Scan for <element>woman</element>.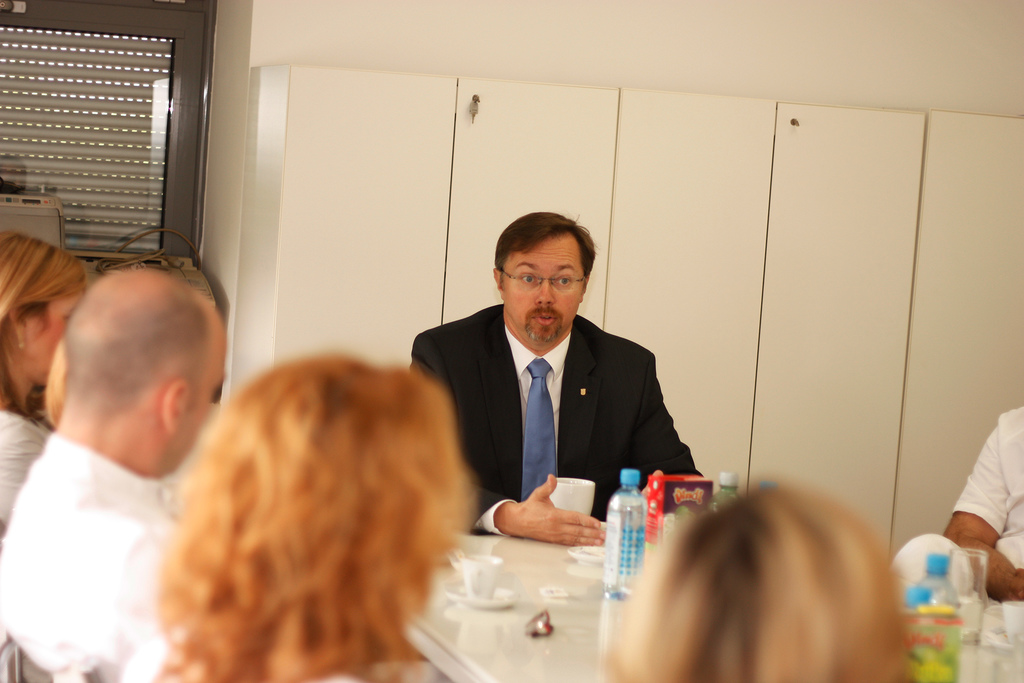
Scan result: x1=121 y1=353 x2=473 y2=682.
